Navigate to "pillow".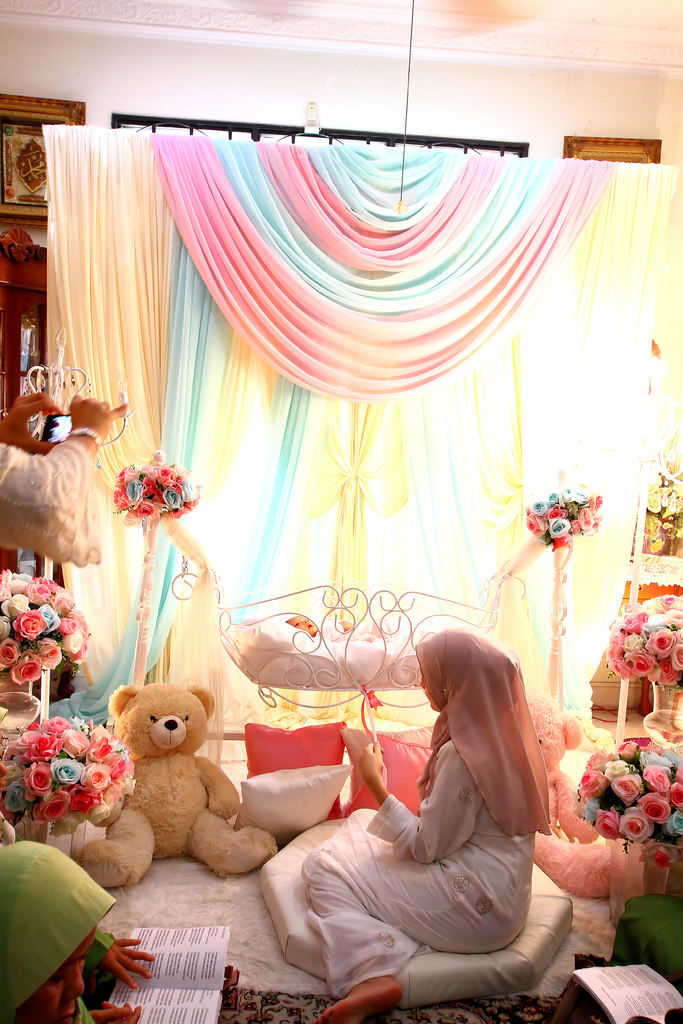
Navigation target: {"x1": 333, "y1": 706, "x2": 440, "y2": 830}.
